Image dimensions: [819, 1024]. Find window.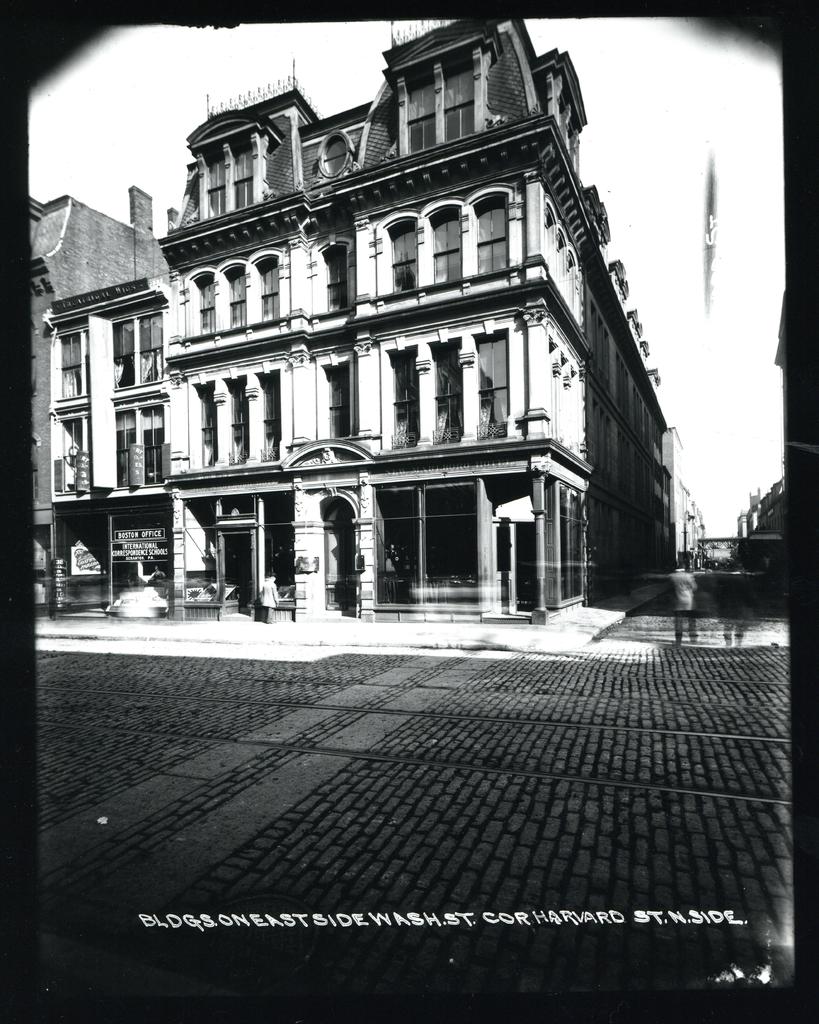
440:52:475:147.
